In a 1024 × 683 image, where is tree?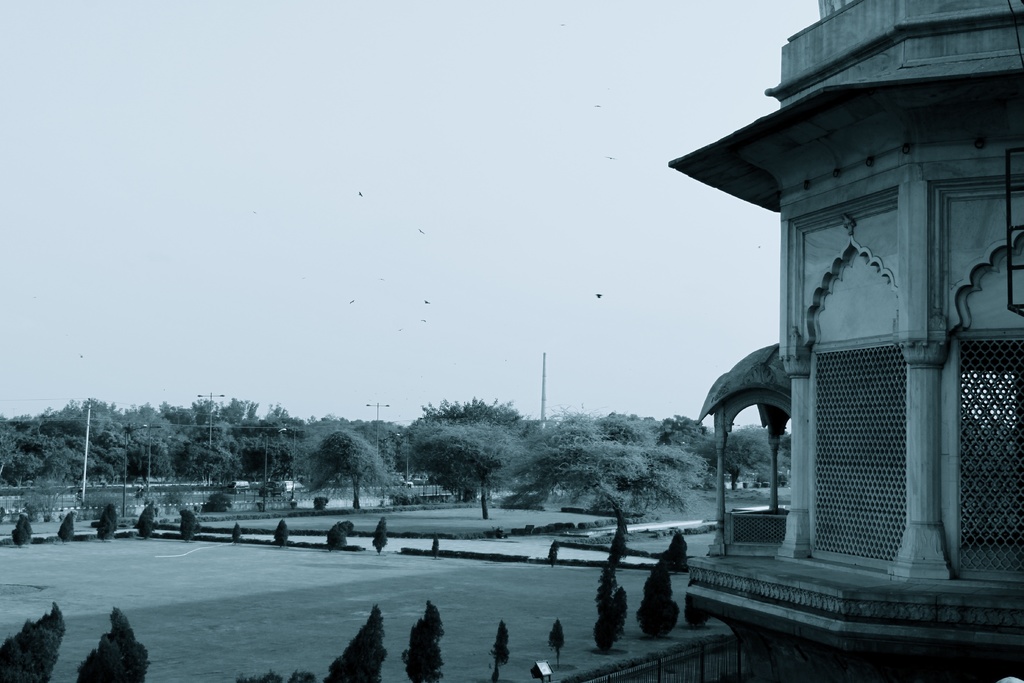
rect(262, 403, 312, 436).
